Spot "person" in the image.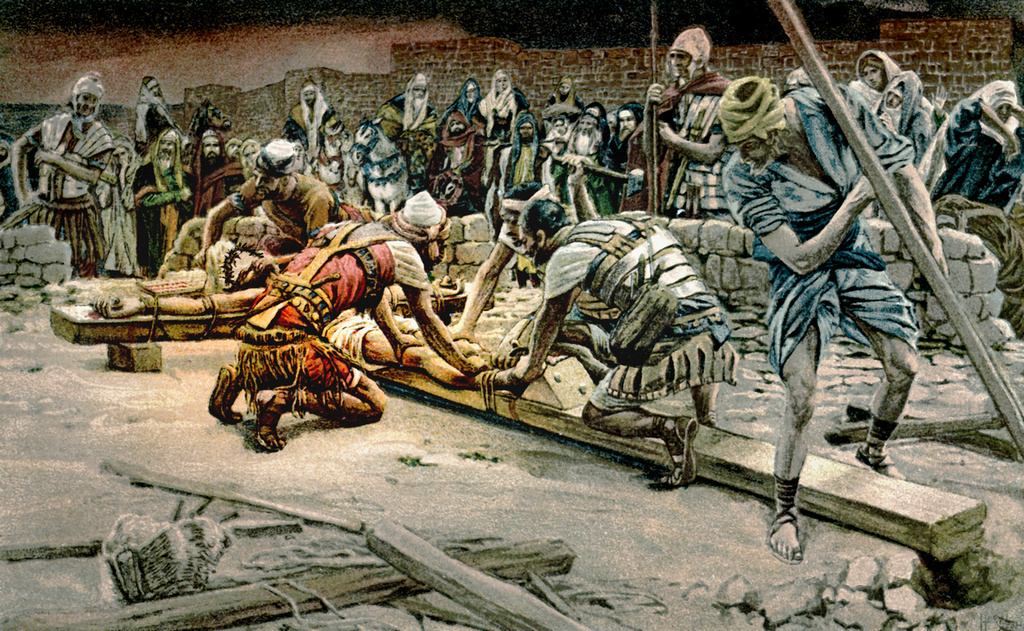
"person" found at <bbox>838, 52, 940, 262</bbox>.
